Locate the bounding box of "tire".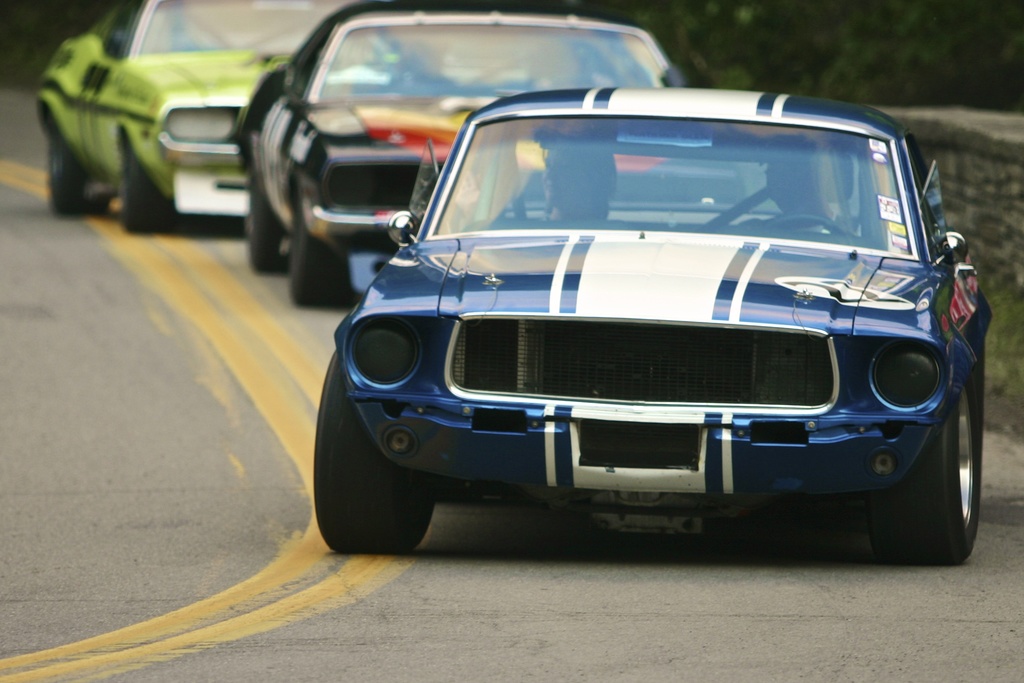
Bounding box: [x1=243, y1=150, x2=284, y2=272].
